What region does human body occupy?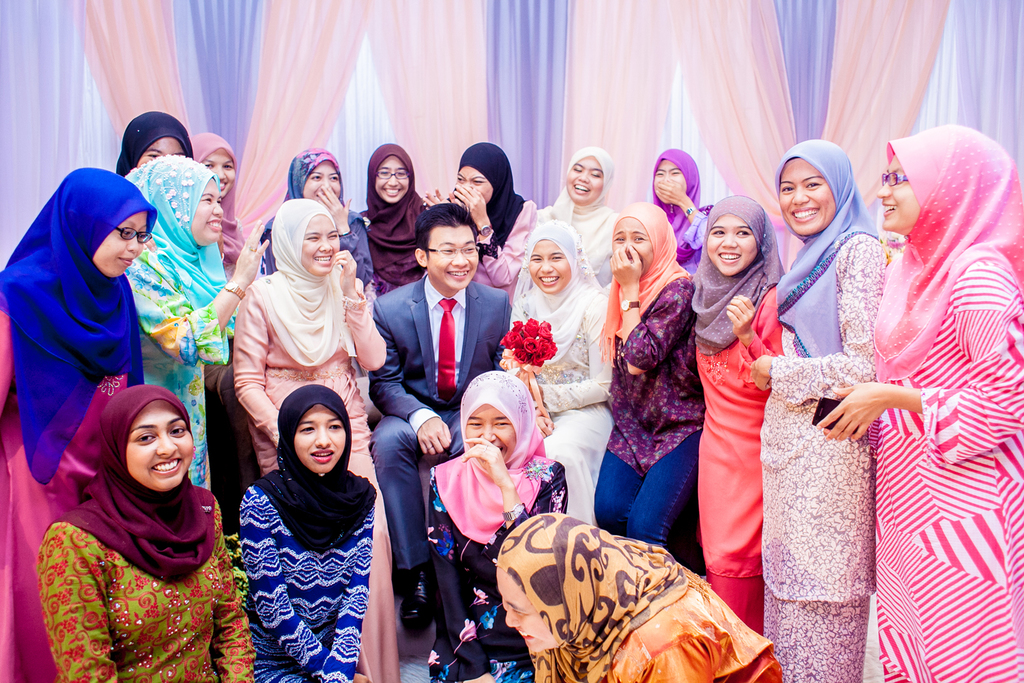
{"left": 812, "top": 123, "right": 1023, "bottom": 682}.
